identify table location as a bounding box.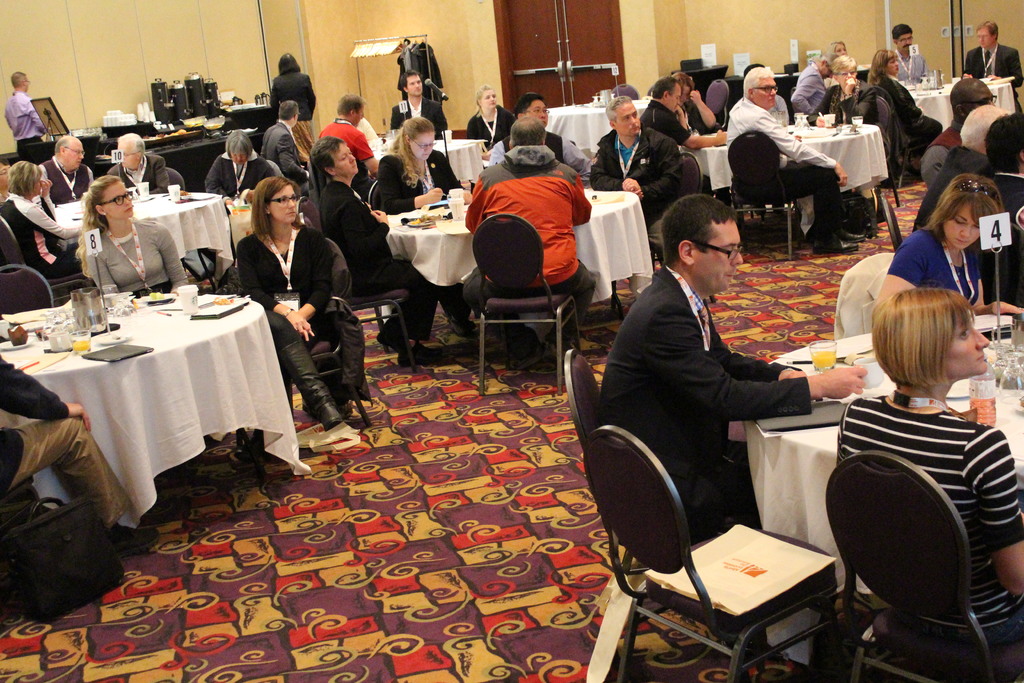
bbox=[684, 99, 916, 273].
